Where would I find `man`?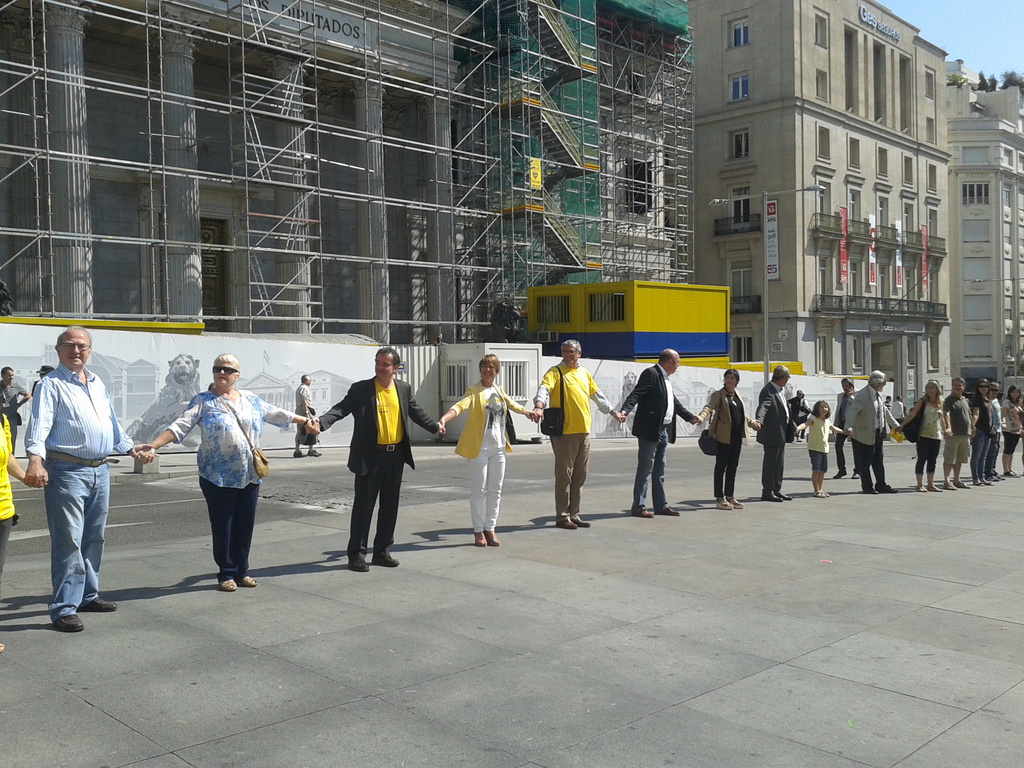
At x1=752 y1=361 x2=800 y2=505.
